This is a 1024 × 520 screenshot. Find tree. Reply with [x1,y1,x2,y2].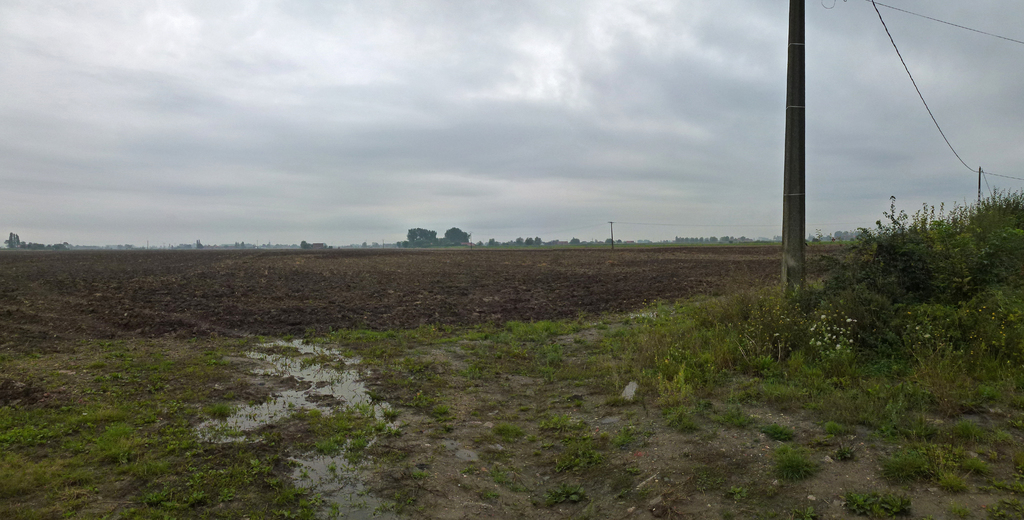
[527,234,535,245].
